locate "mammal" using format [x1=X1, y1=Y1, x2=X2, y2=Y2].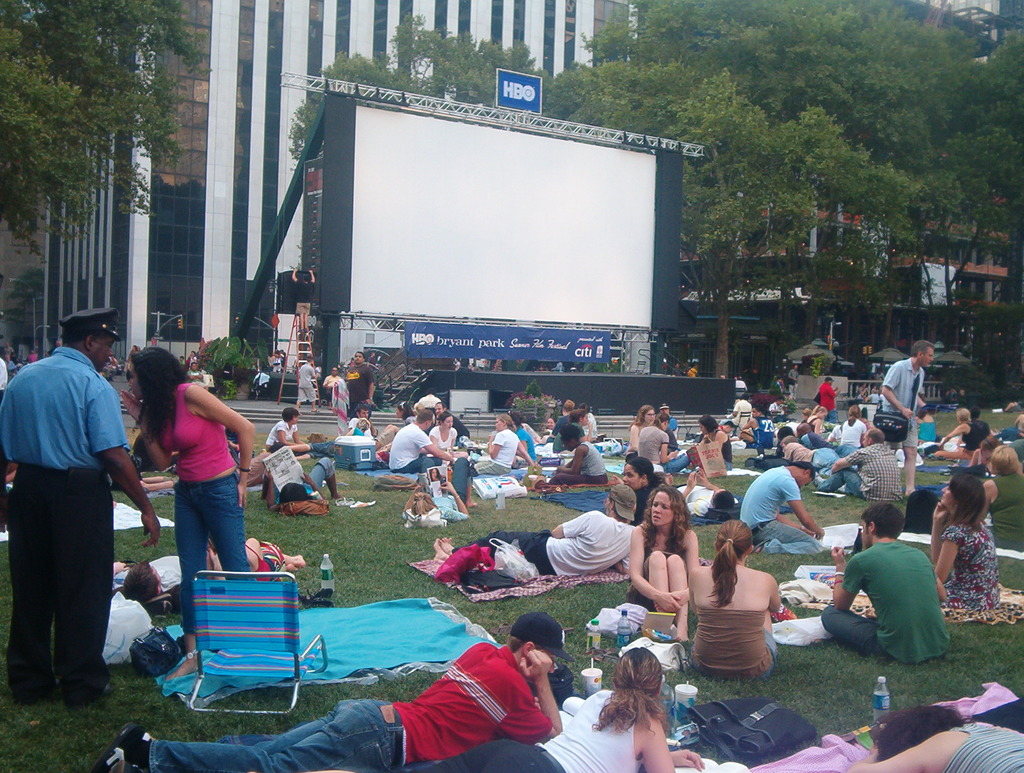
[x1=520, y1=412, x2=534, y2=432].
